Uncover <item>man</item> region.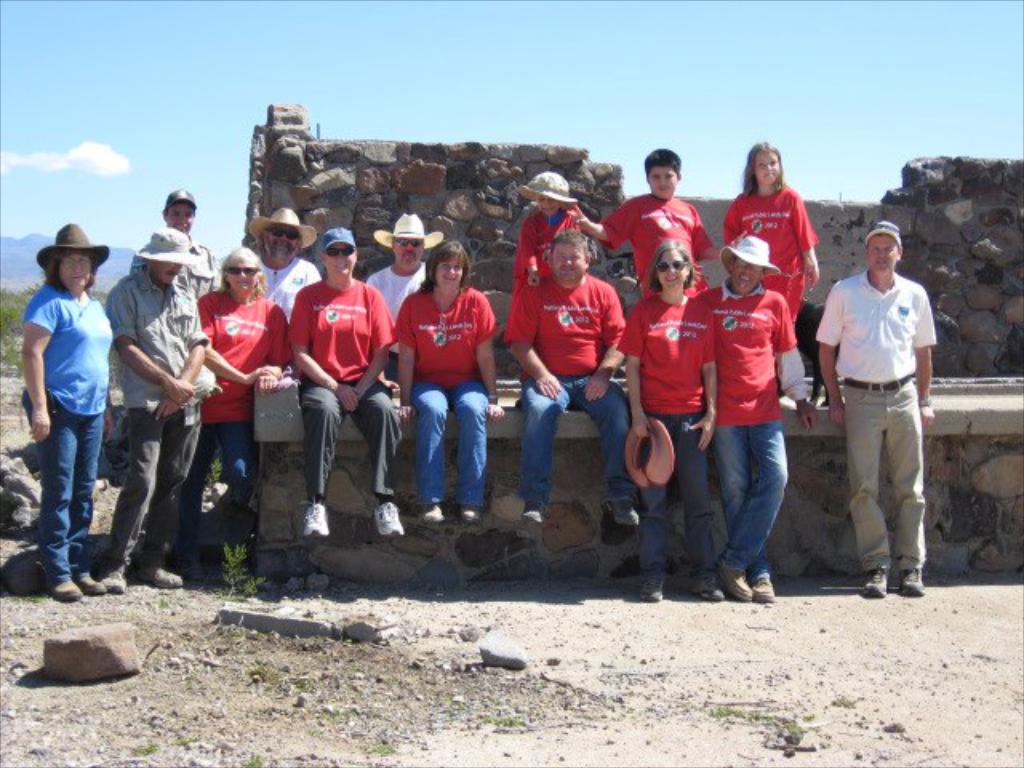
Uncovered: bbox=(816, 221, 939, 597).
